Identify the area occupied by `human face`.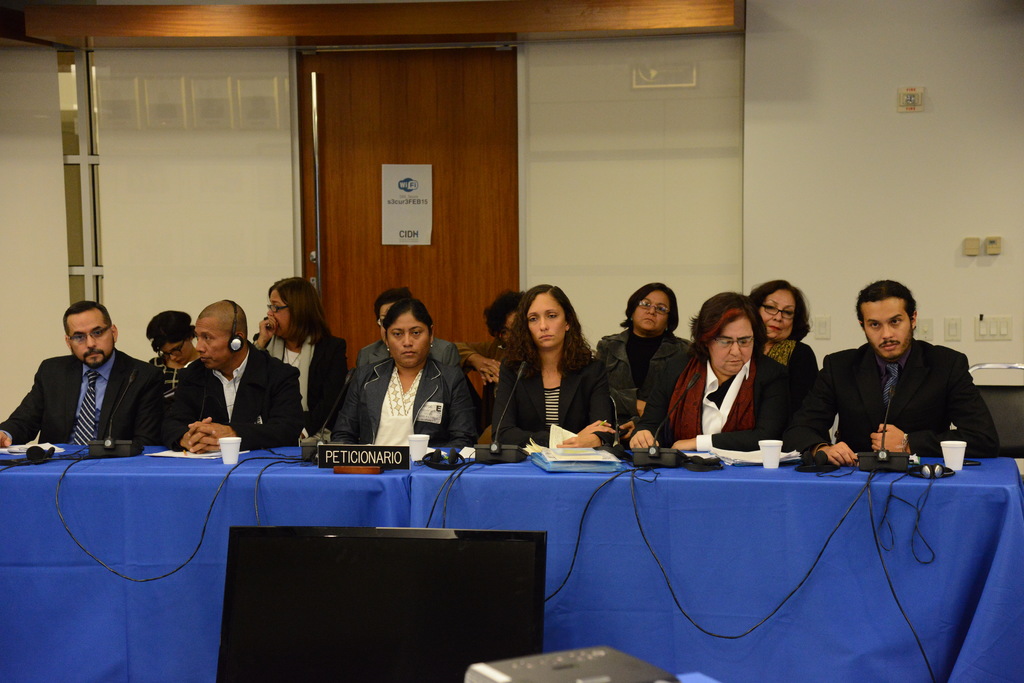
Area: 863, 297, 912, 361.
